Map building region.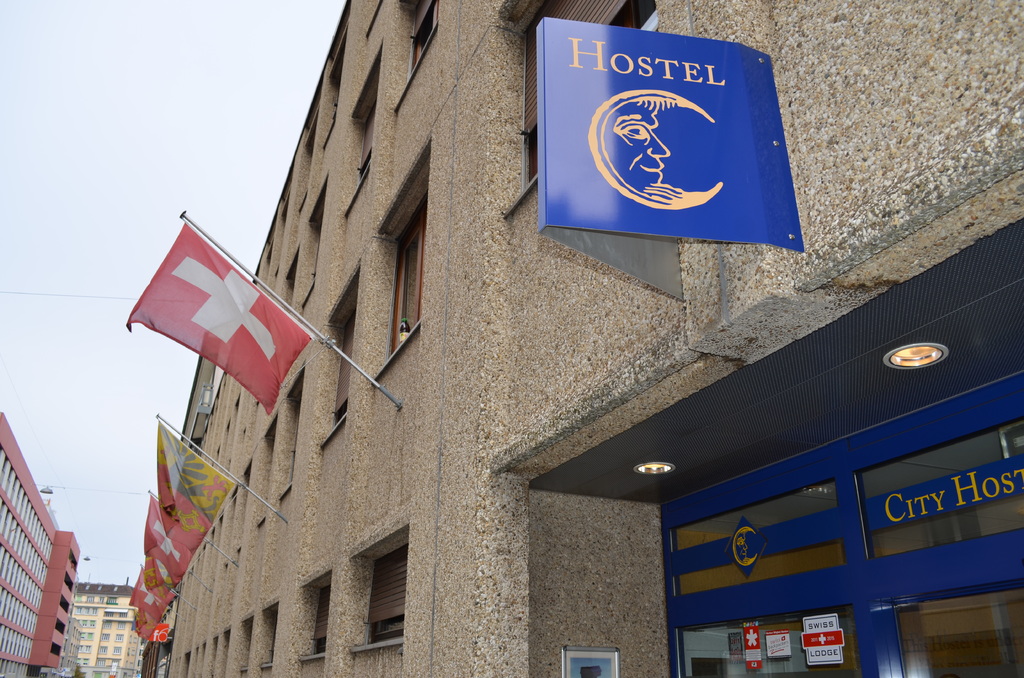
Mapped to <box>69,577,150,677</box>.
